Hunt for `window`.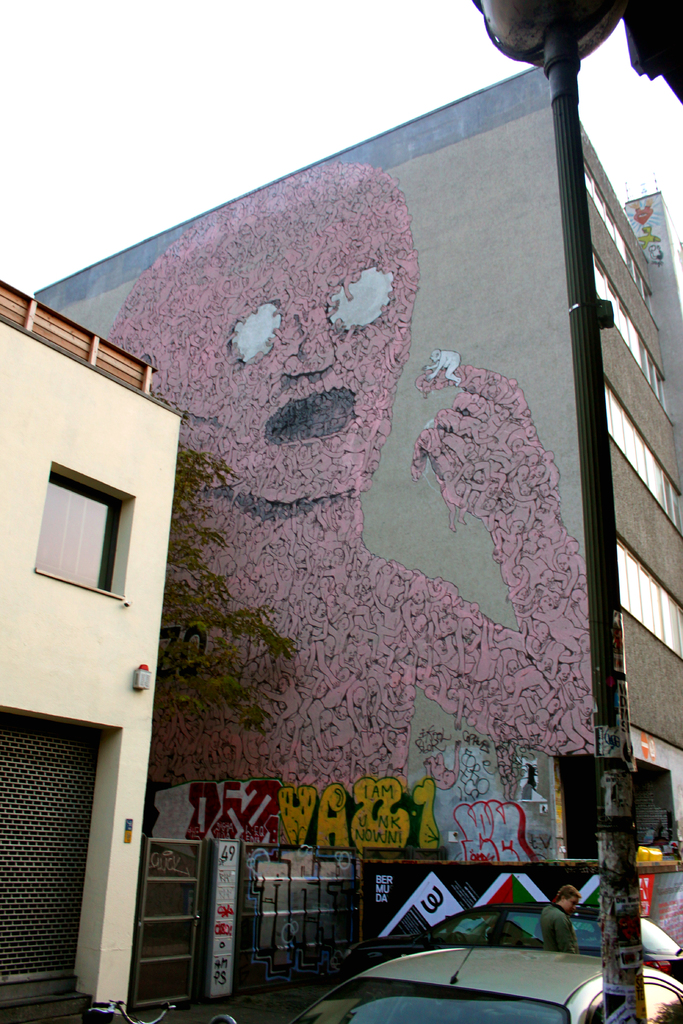
Hunted down at (left=35, top=479, right=126, bottom=586).
